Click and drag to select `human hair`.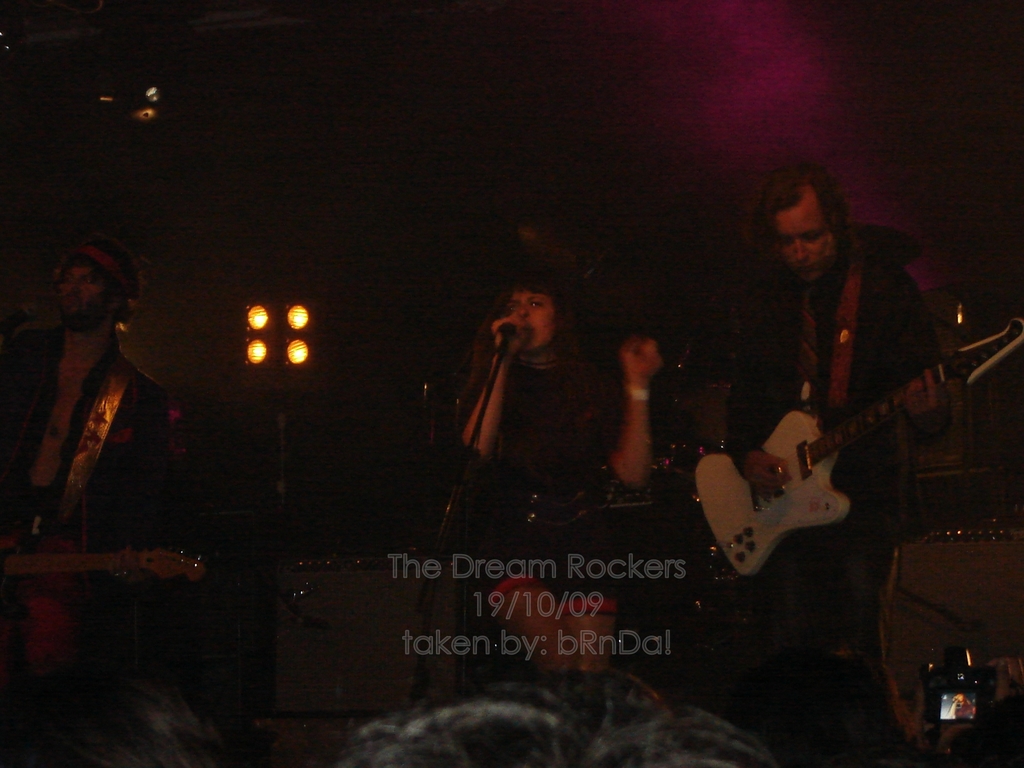
Selection: pyautogui.locateOnScreen(749, 171, 845, 244).
